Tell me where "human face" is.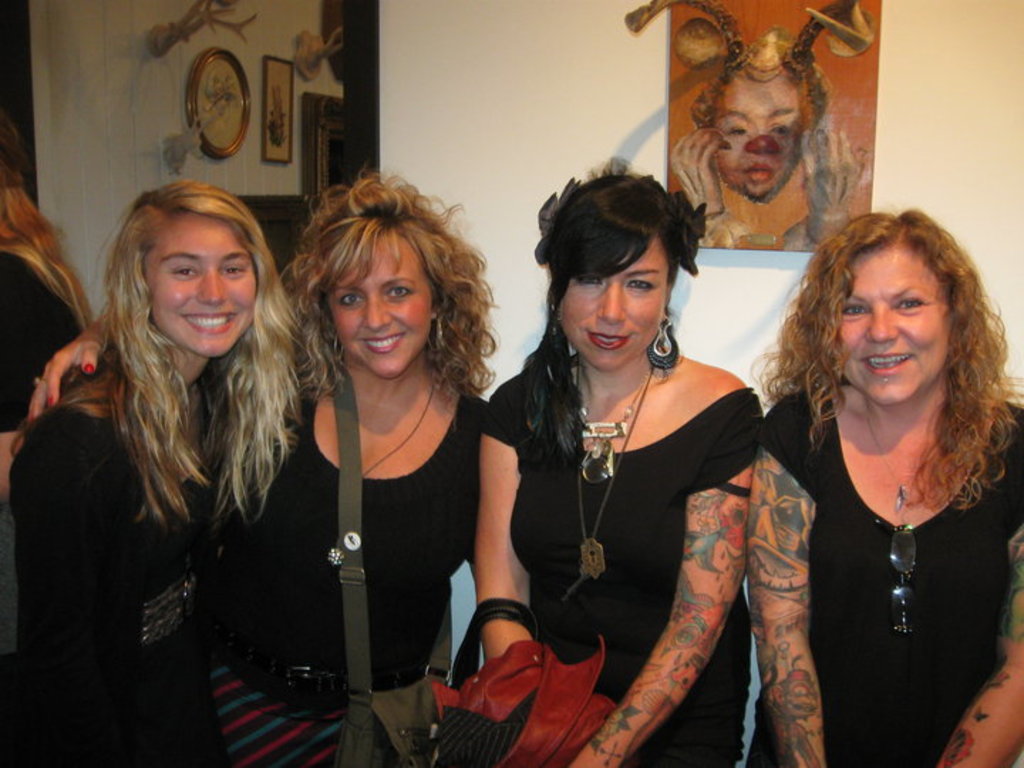
"human face" is at Rect(711, 68, 804, 203).
